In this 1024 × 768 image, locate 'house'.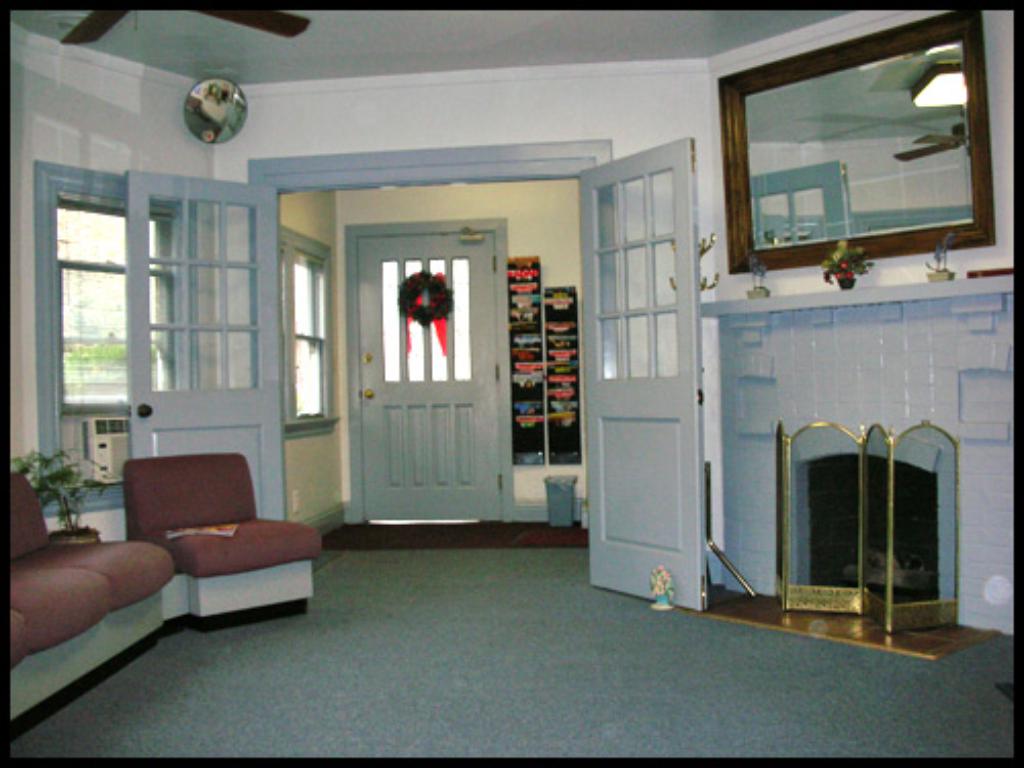
Bounding box: rect(0, 0, 993, 674).
